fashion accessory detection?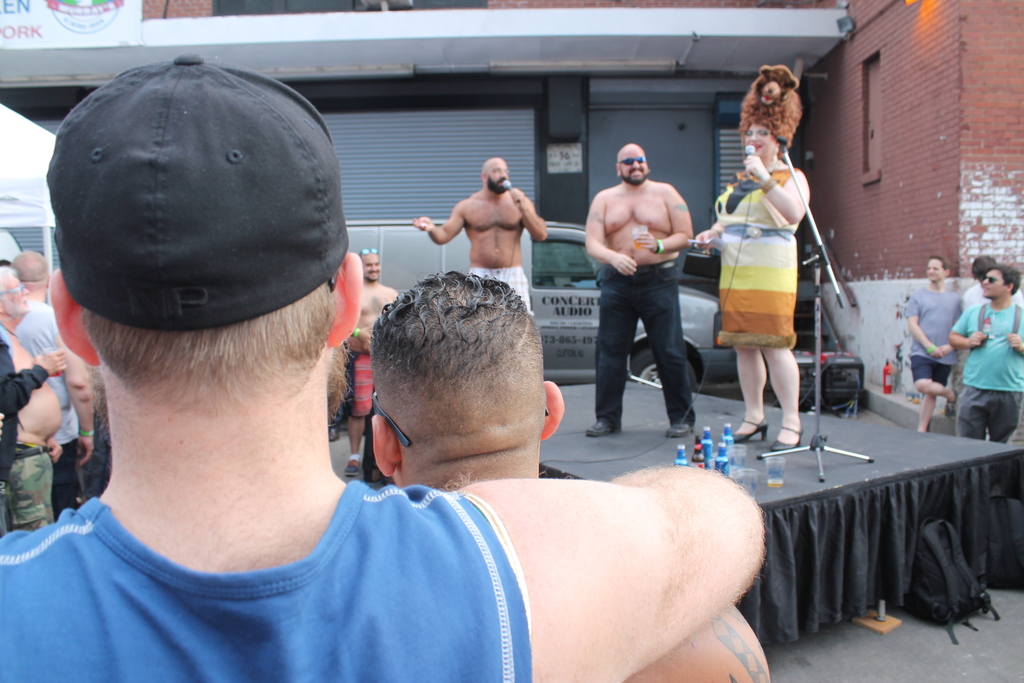
615/156/650/167
